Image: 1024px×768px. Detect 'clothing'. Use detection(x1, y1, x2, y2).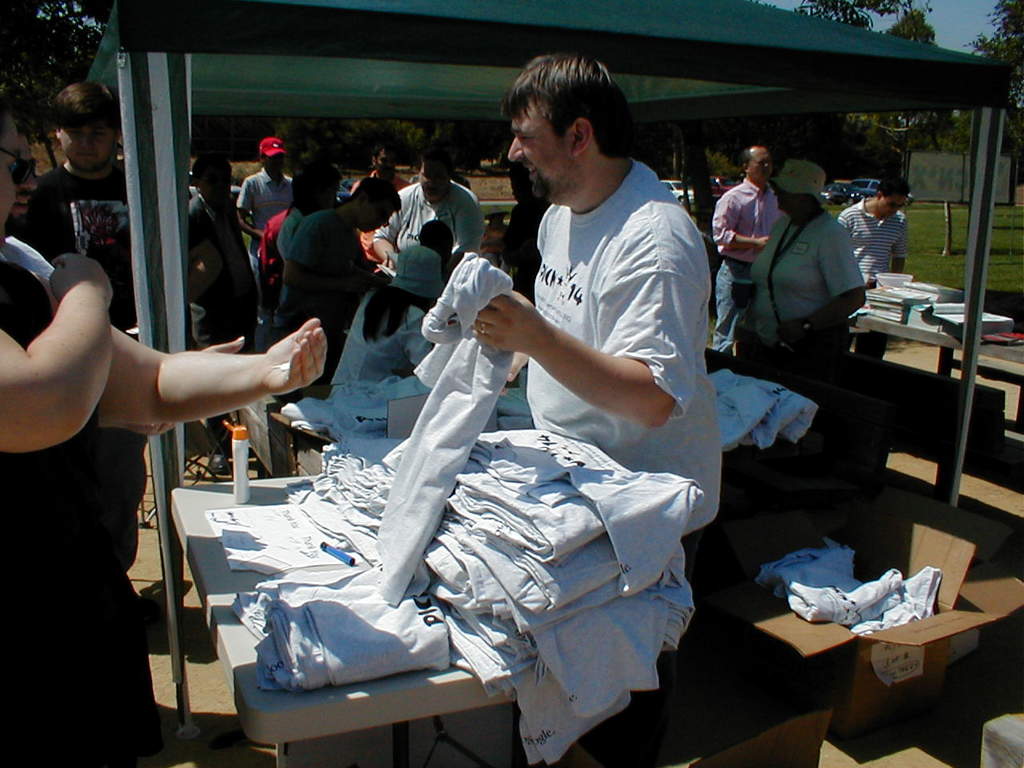
detection(0, 242, 167, 762).
